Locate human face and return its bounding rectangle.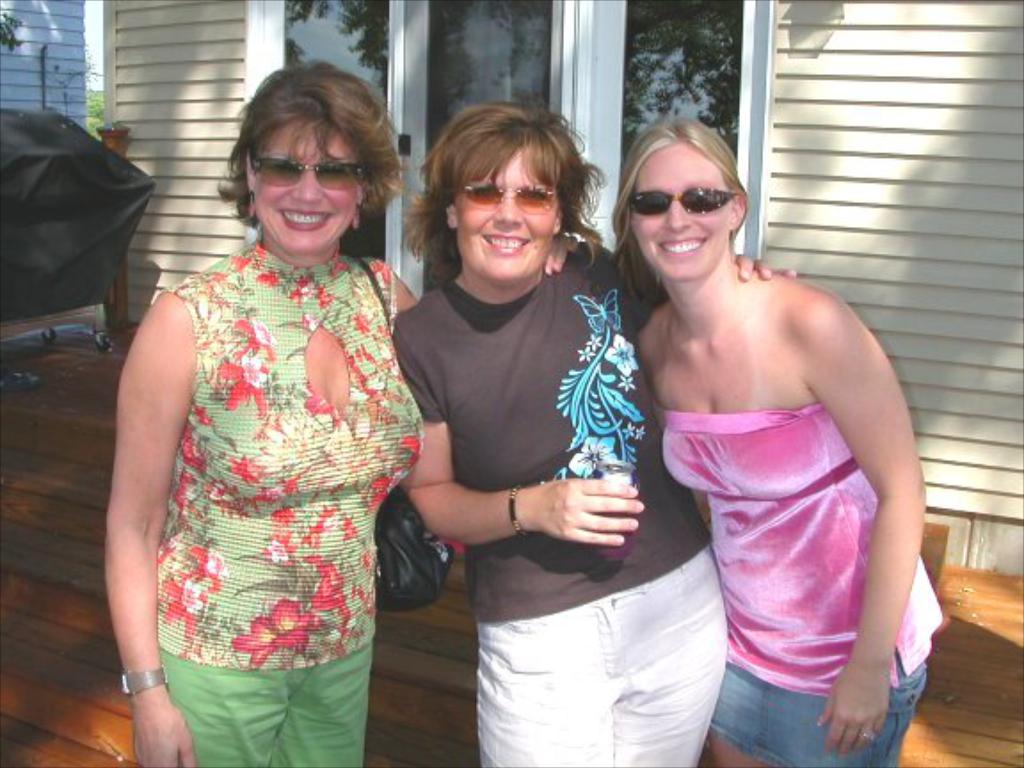
left=455, top=144, right=560, bottom=284.
